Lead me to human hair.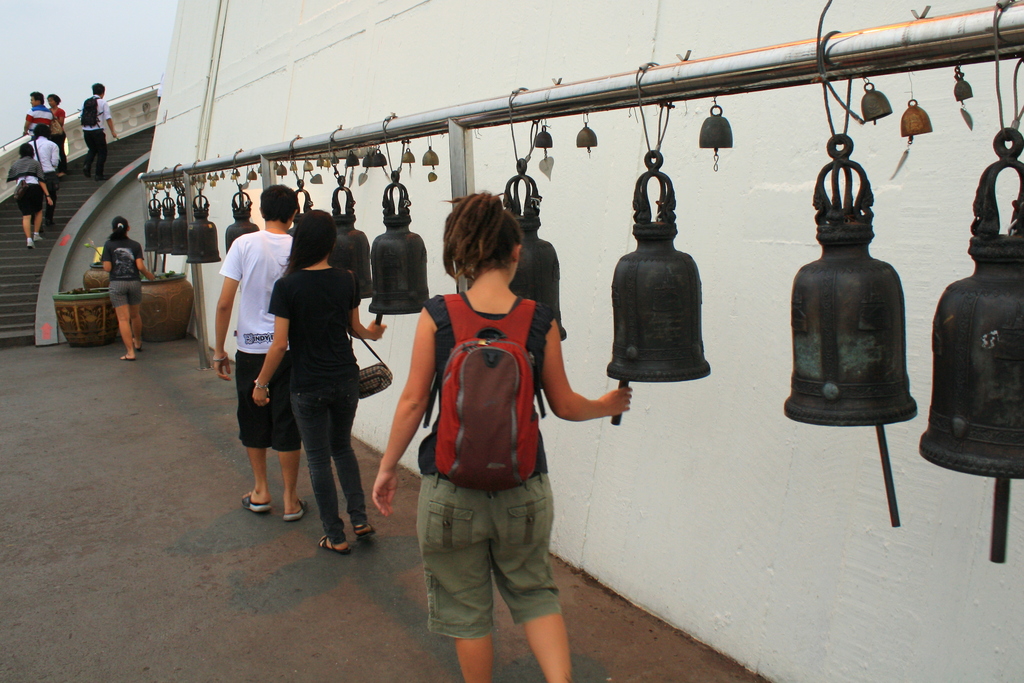
Lead to Rect(259, 184, 299, 220).
